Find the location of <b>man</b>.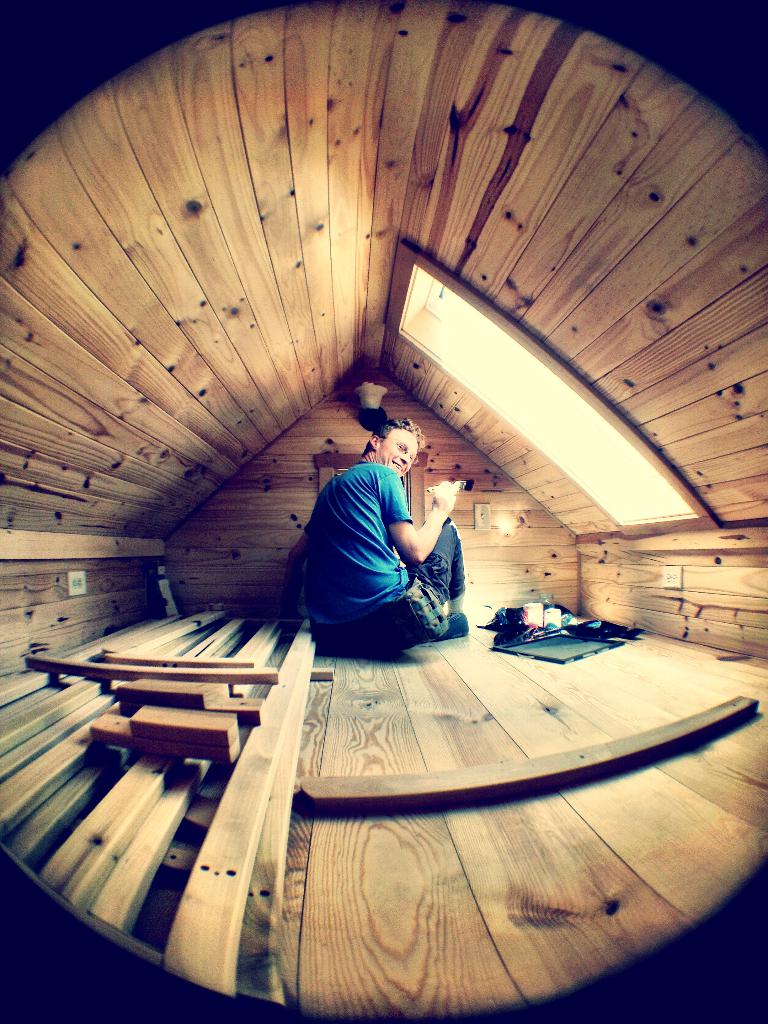
Location: [left=296, top=395, right=477, bottom=656].
